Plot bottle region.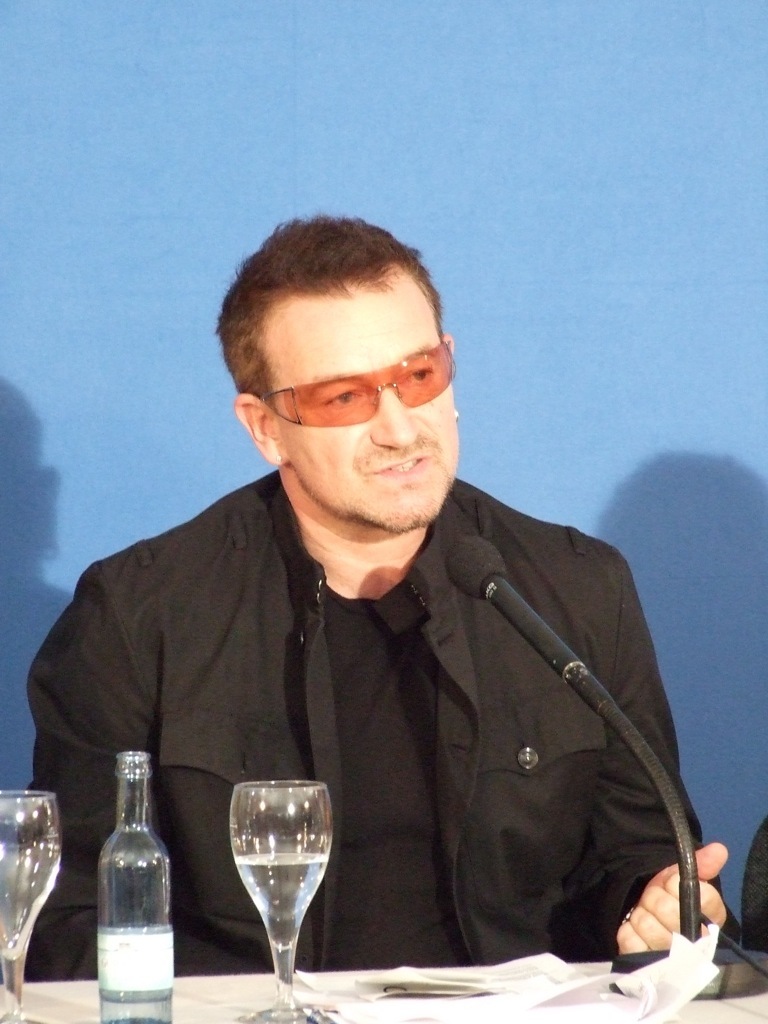
Plotted at bbox=[102, 751, 173, 1023].
